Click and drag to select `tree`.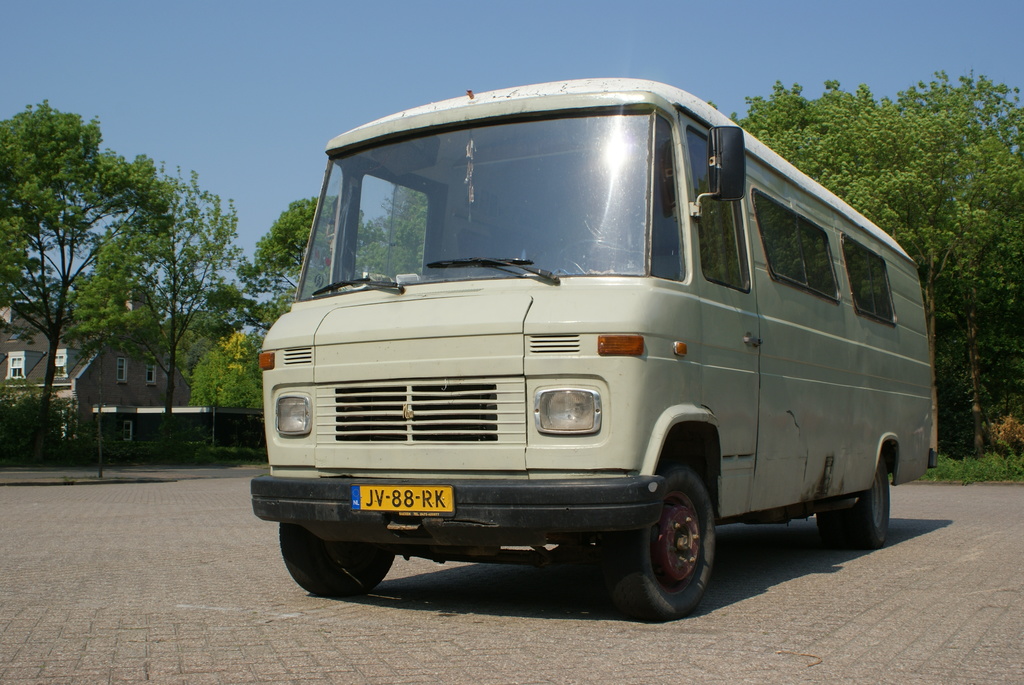
Selection: rect(703, 58, 1023, 474).
